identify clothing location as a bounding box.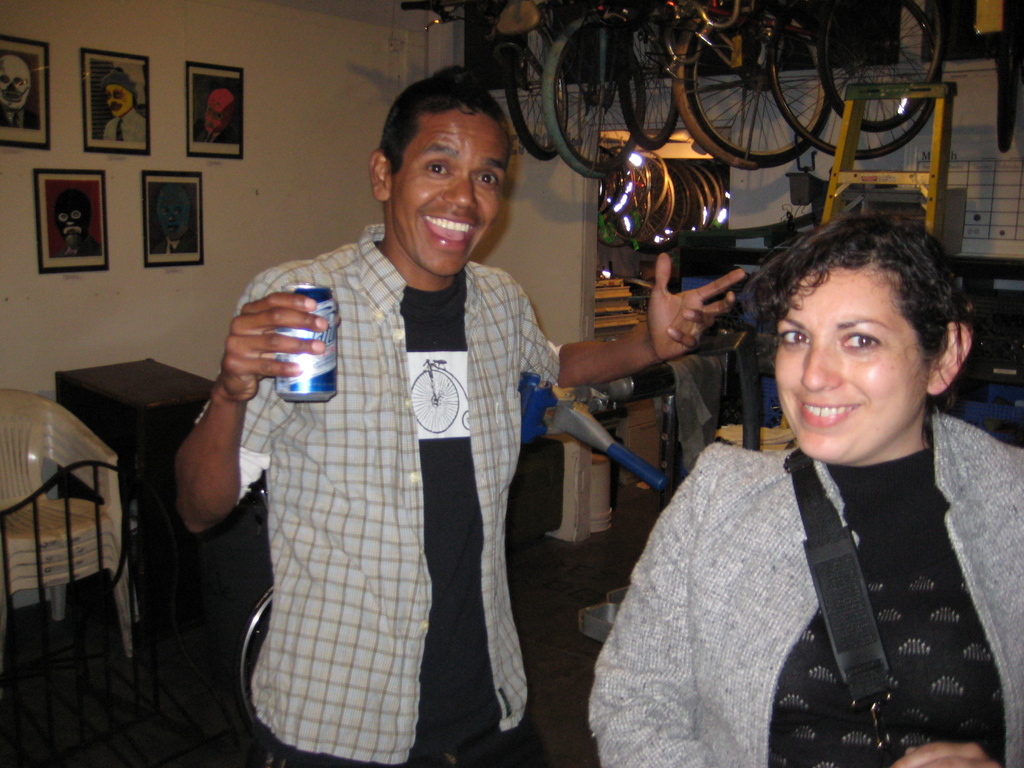
l=587, t=406, r=1023, b=767.
